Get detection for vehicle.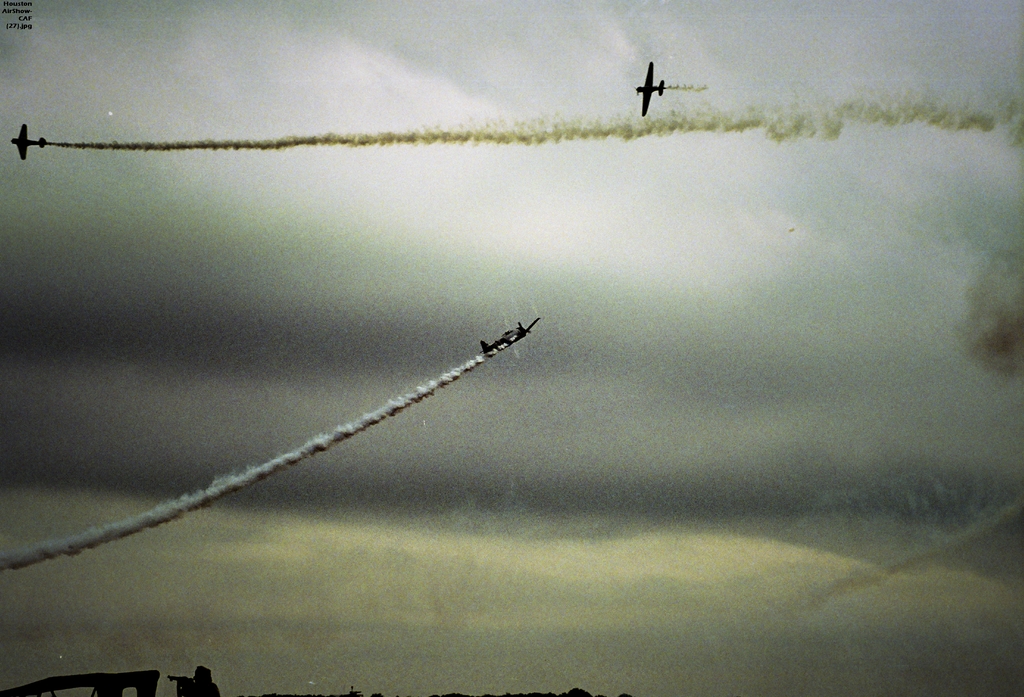
Detection: locate(7, 124, 45, 162).
